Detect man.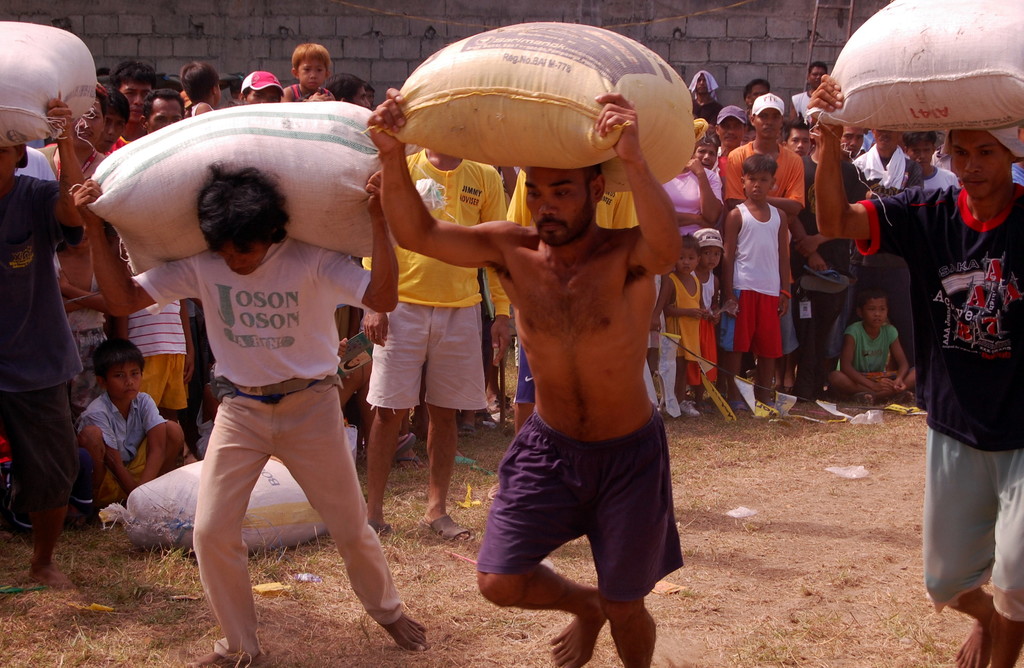
Detected at bbox(97, 80, 127, 152).
